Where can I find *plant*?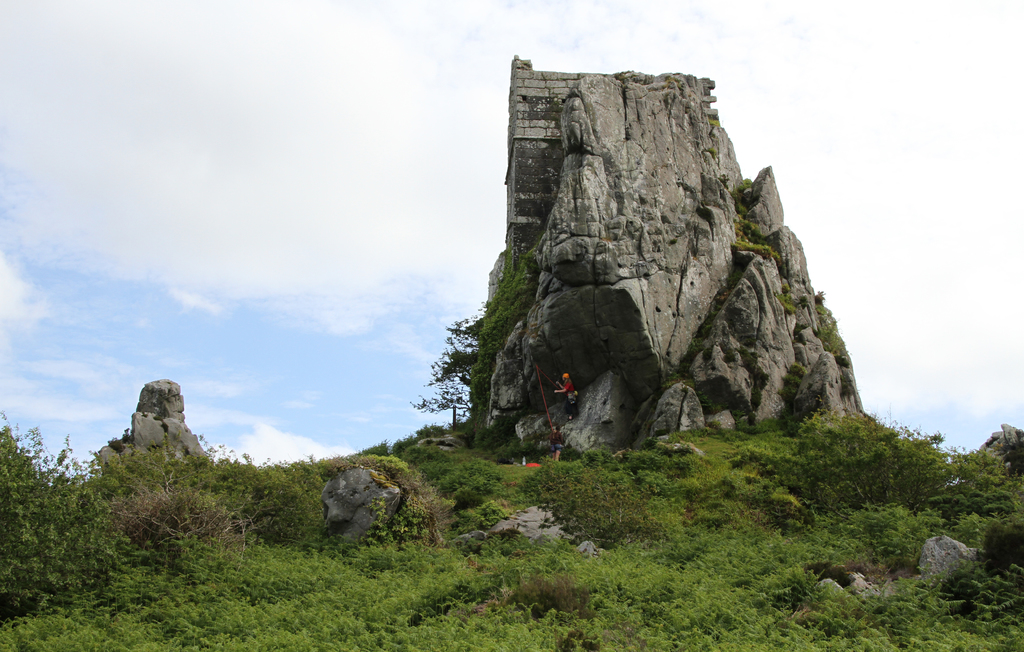
You can find it at 735, 220, 776, 254.
